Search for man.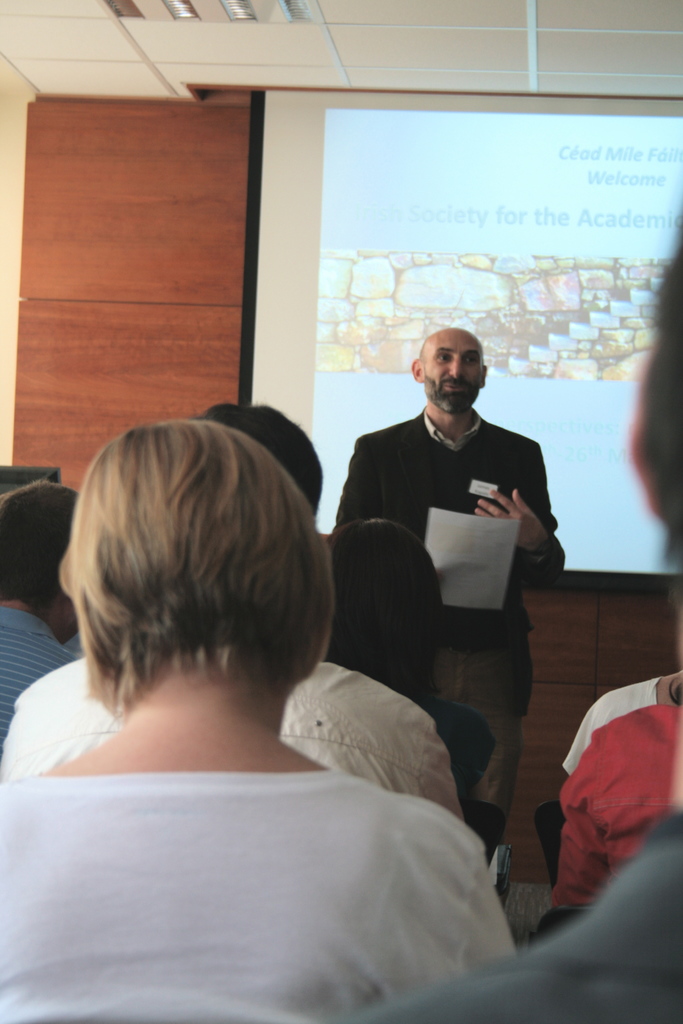
Found at x1=328 y1=332 x2=568 y2=853.
